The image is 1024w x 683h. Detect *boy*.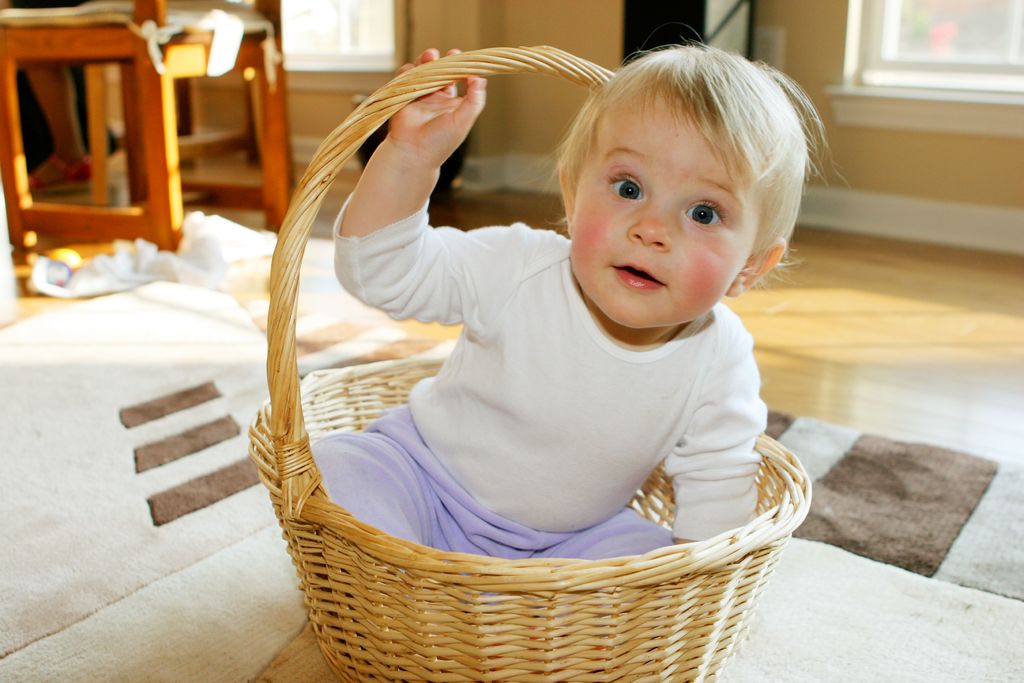
Detection: 289:31:852:572.
